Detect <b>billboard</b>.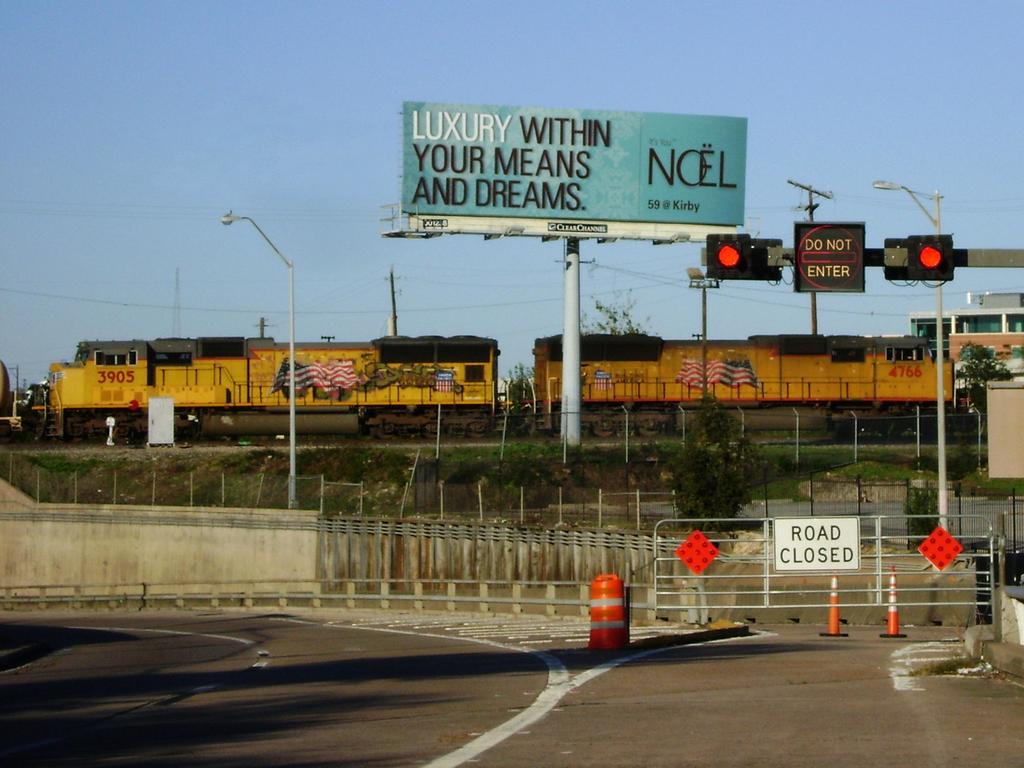
Detected at crop(407, 102, 733, 254).
